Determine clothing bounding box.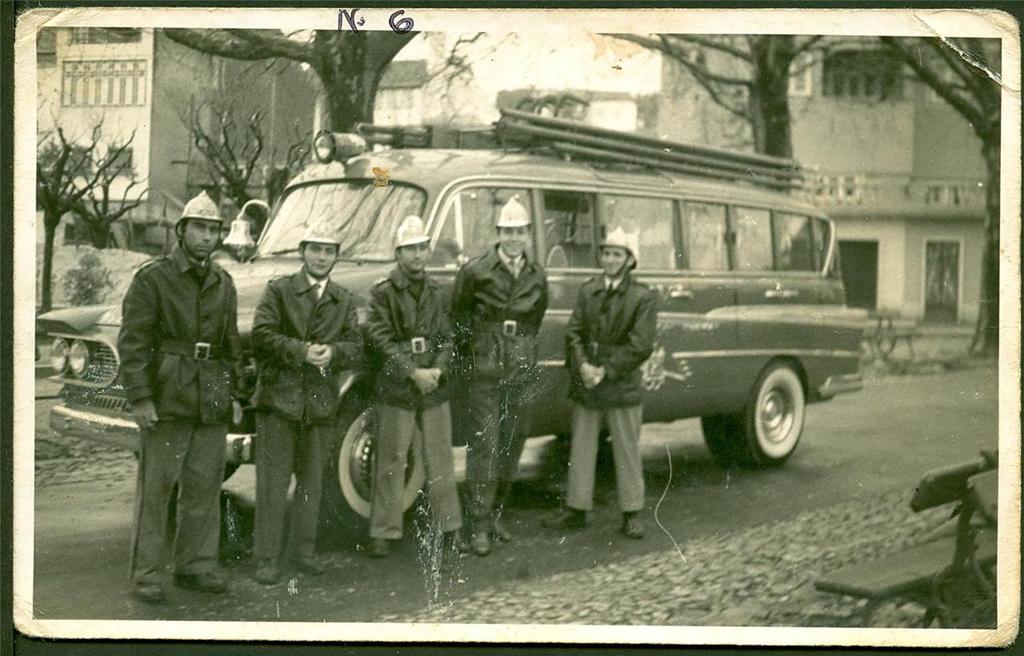
Determined: rect(456, 237, 553, 534).
